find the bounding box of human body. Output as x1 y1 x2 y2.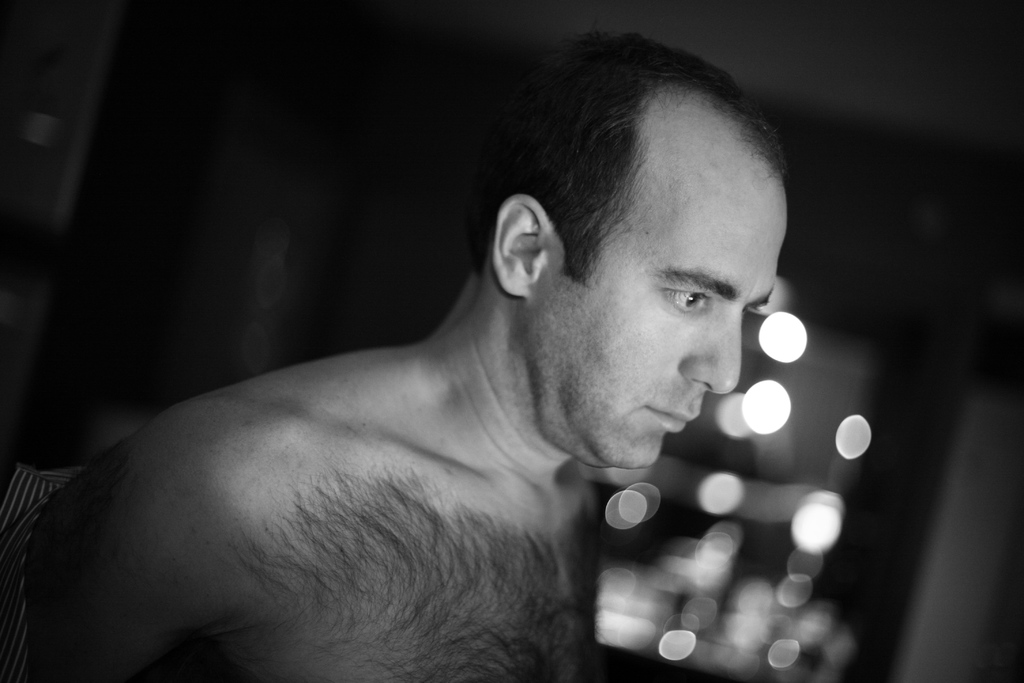
8 29 888 680.
